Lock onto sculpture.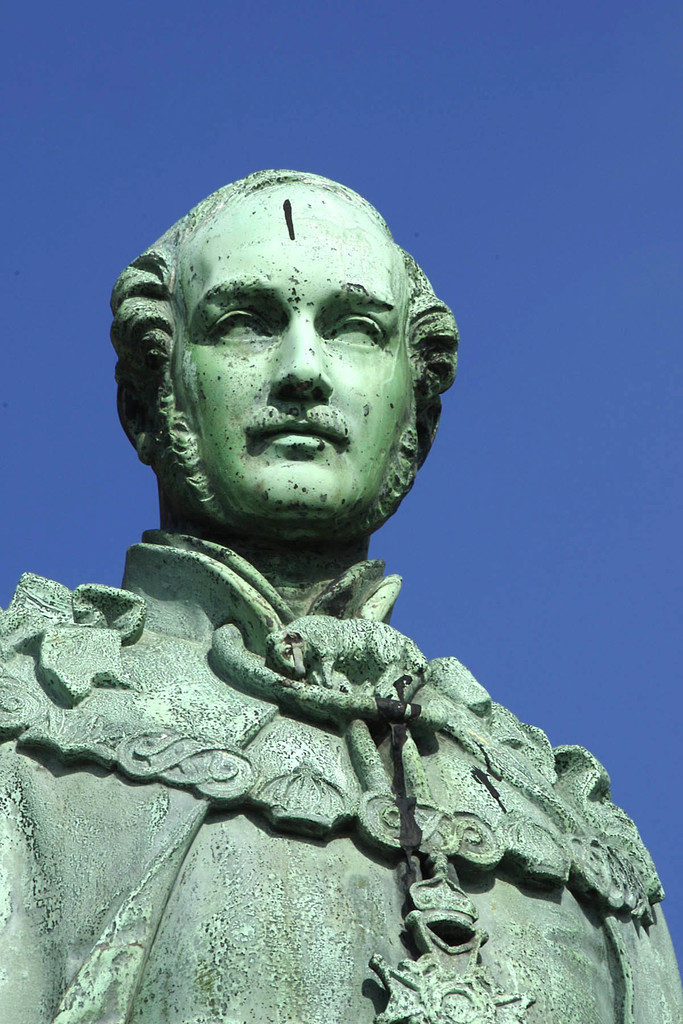
Locked: [30,176,564,995].
